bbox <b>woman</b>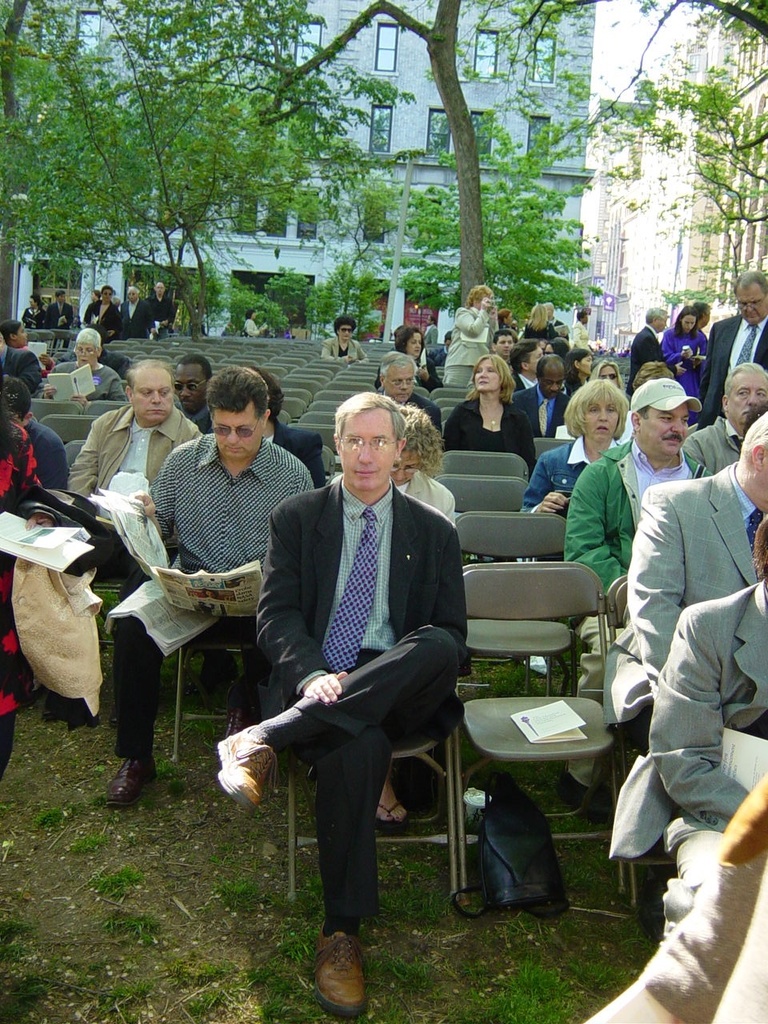
select_region(446, 363, 549, 466)
